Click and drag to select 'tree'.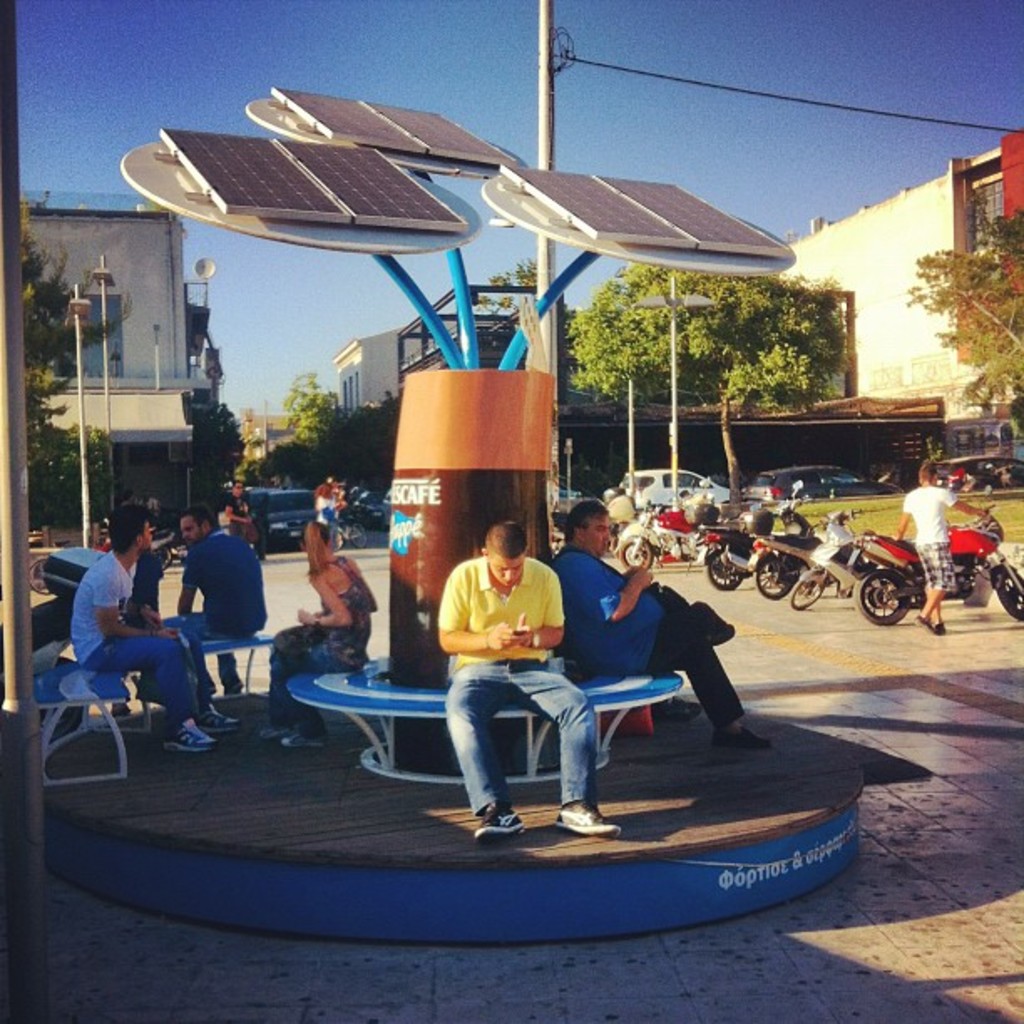
Selection: 184 390 251 507.
